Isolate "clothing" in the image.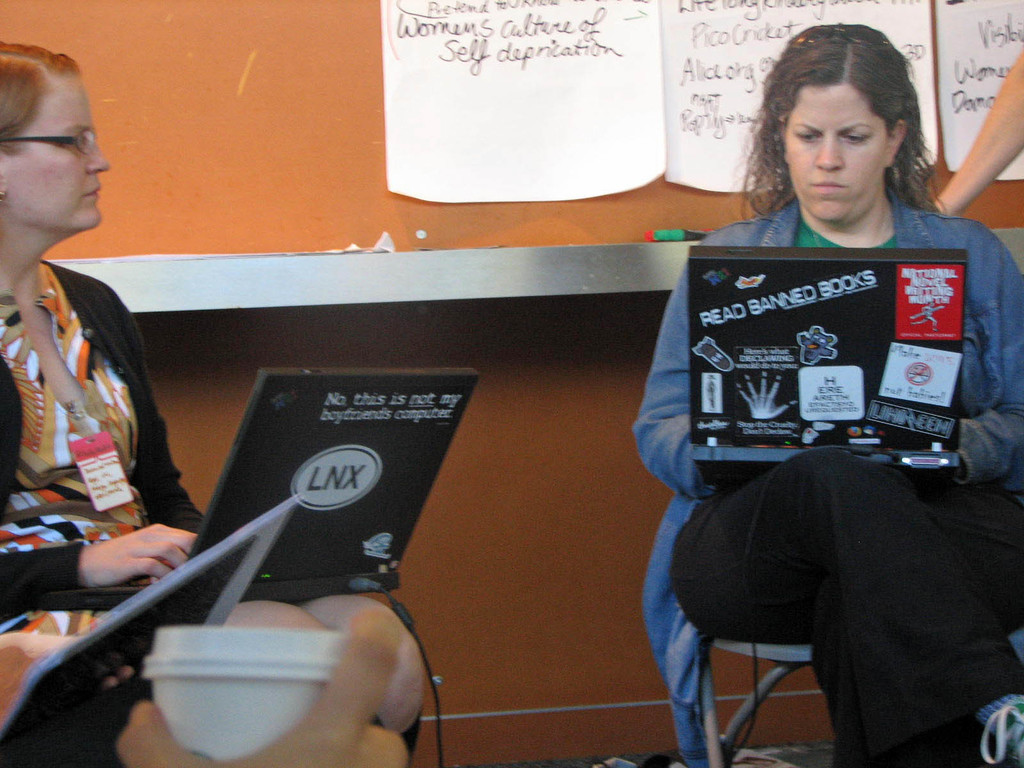
Isolated region: Rect(0, 255, 204, 640).
